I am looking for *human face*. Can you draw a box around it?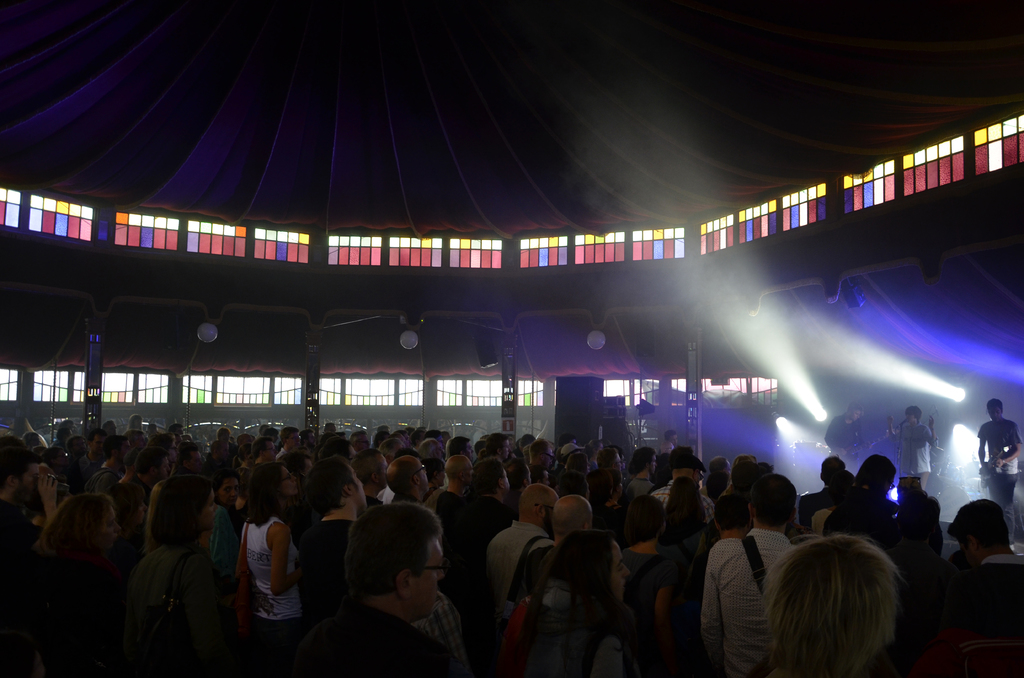
Sure, the bounding box is x1=413, y1=536, x2=447, y2=624.
